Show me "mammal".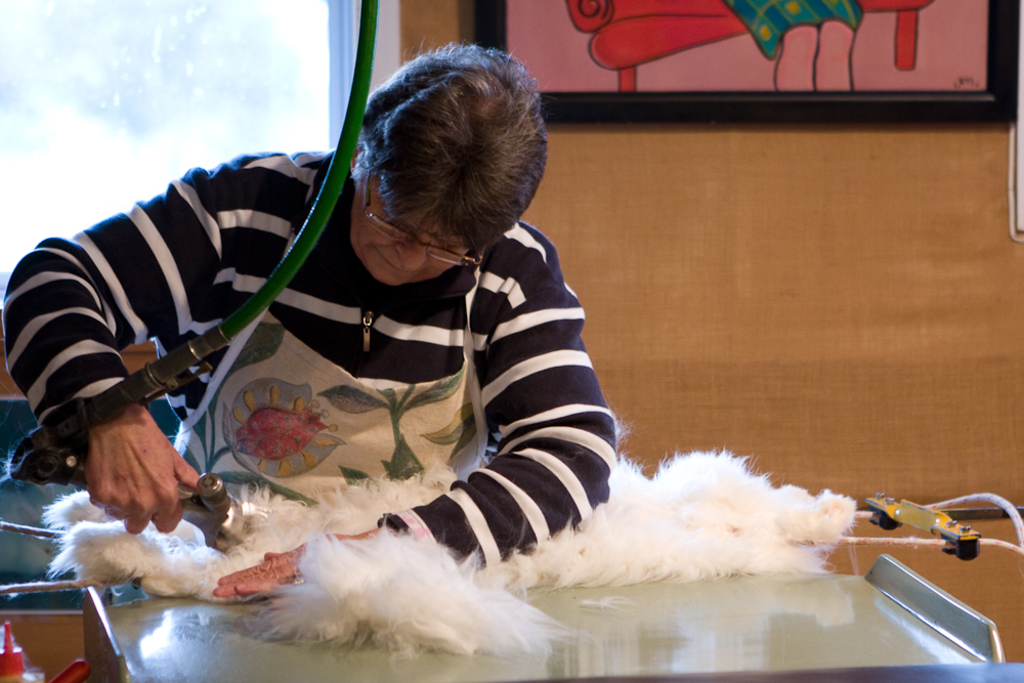
"mammal" is here: (28, 407, 855, 664).
